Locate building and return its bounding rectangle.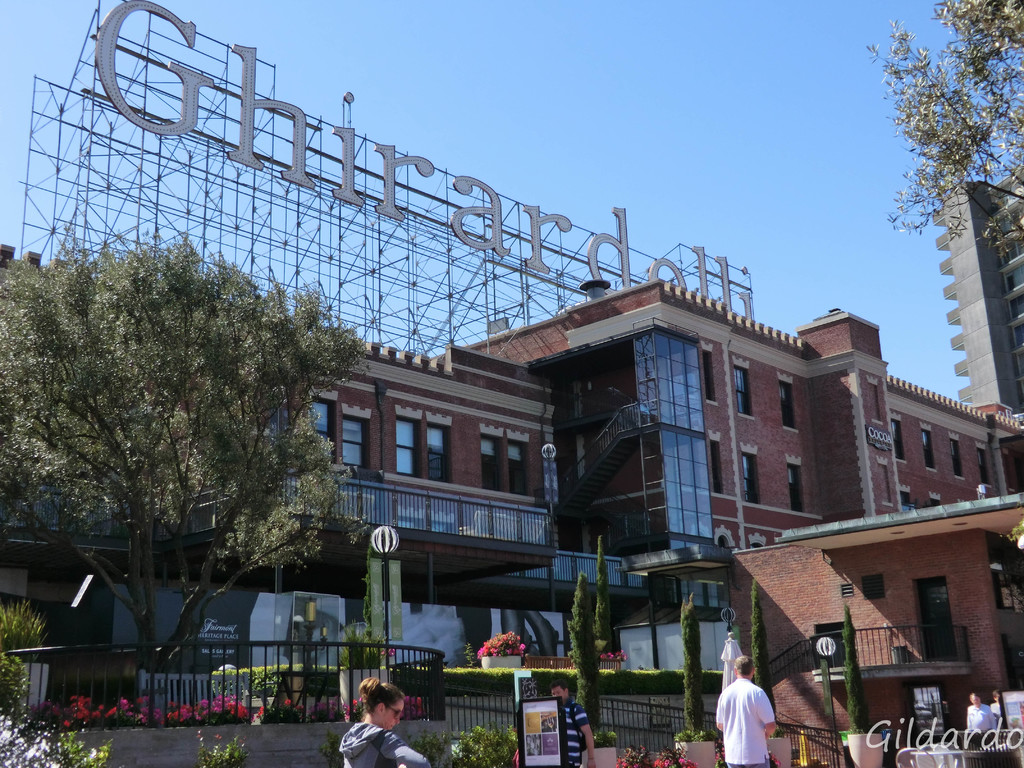
locate(611, 487, 1023, 740).
